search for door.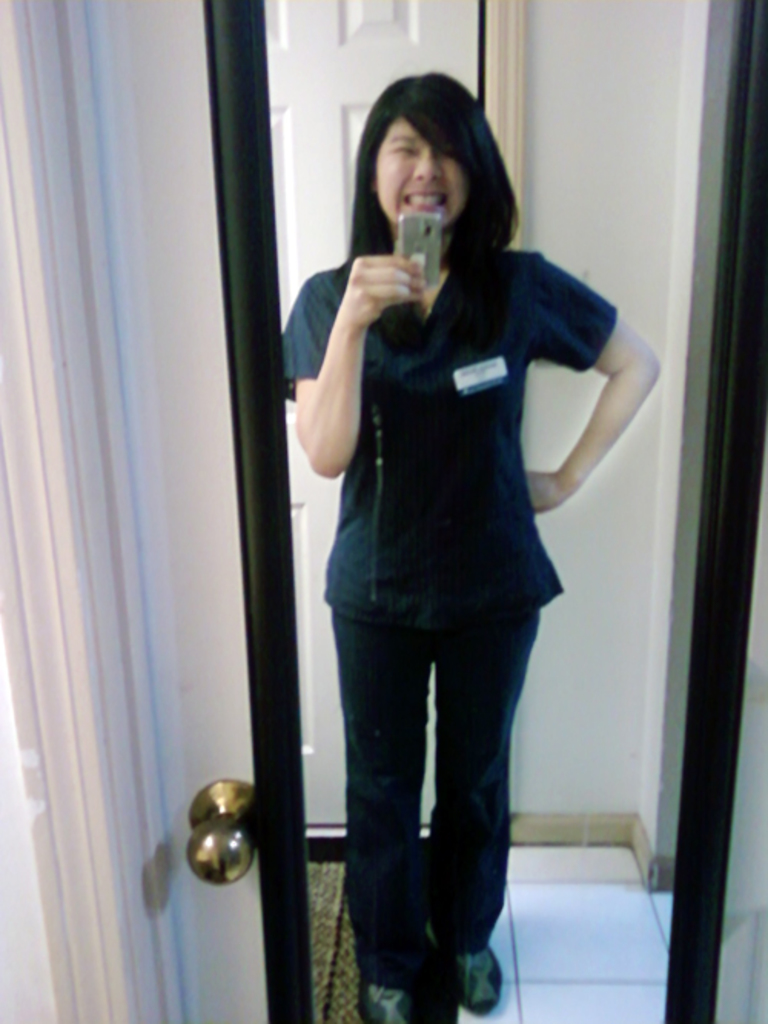
Found at pyautogui.locateOnScreen(84, 5, 766, 1022).
